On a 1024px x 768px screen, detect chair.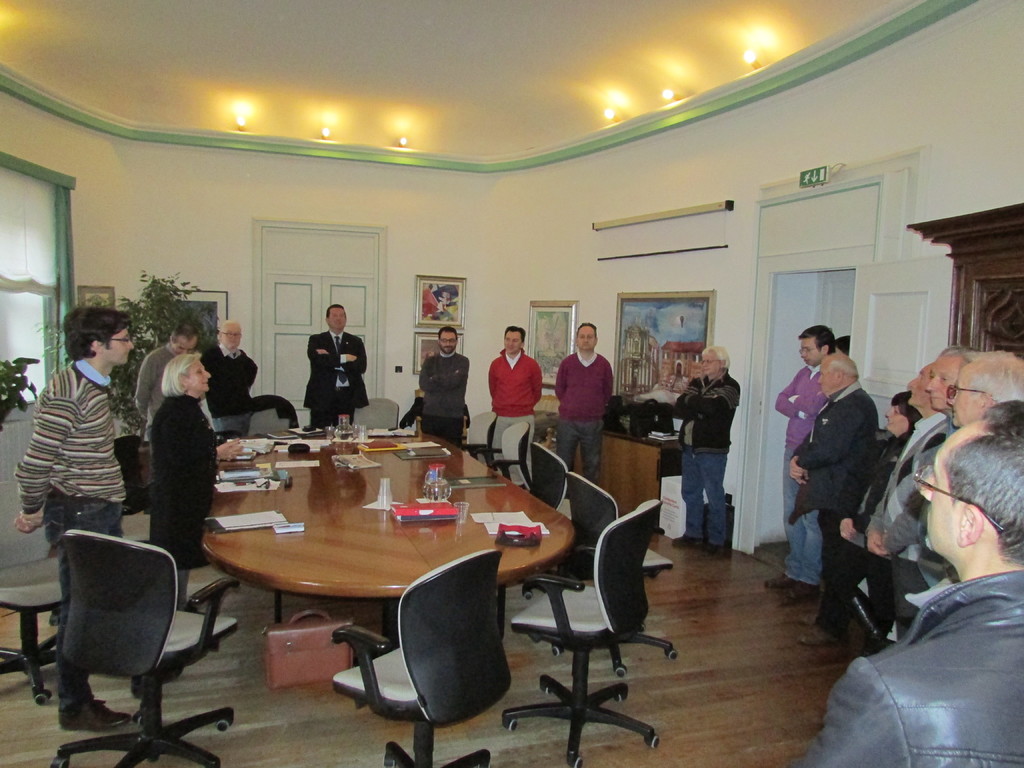
l=327, t=545, r=512, b=767.
